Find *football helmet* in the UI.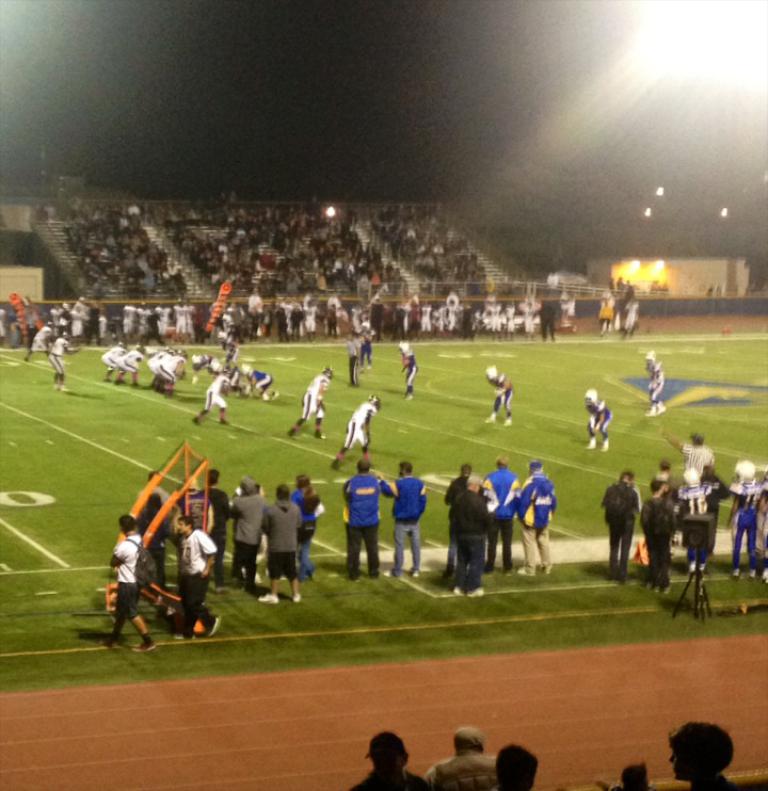
UI element at pyautogui.locateOnScreen(118, 341, 128, 351).
